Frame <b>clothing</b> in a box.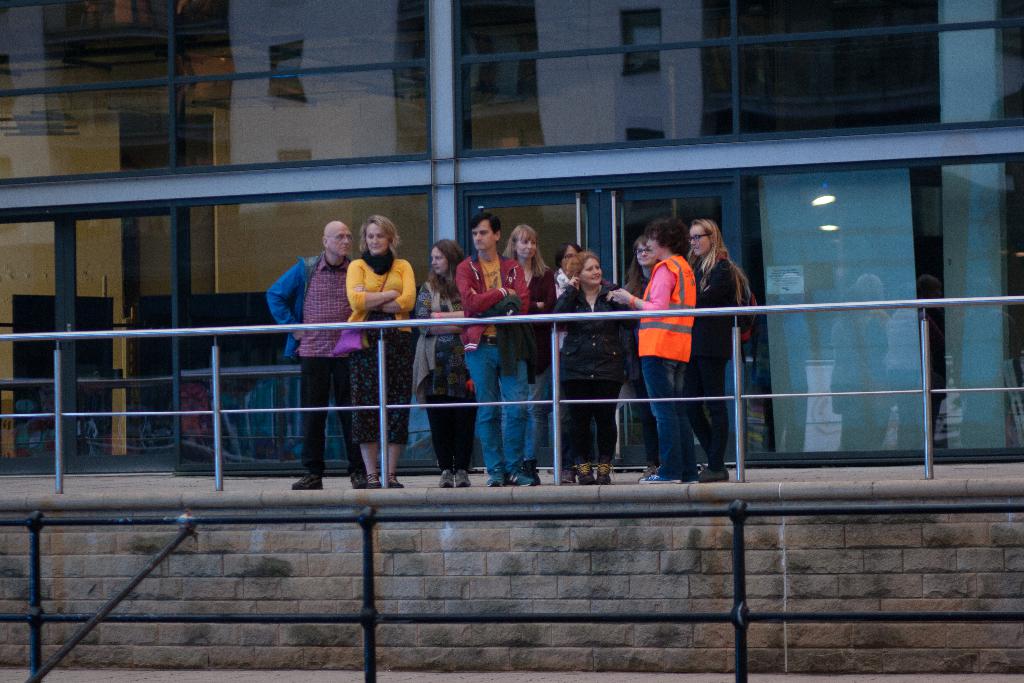
(x1=682, y1=247, x2=735, y2=467).
